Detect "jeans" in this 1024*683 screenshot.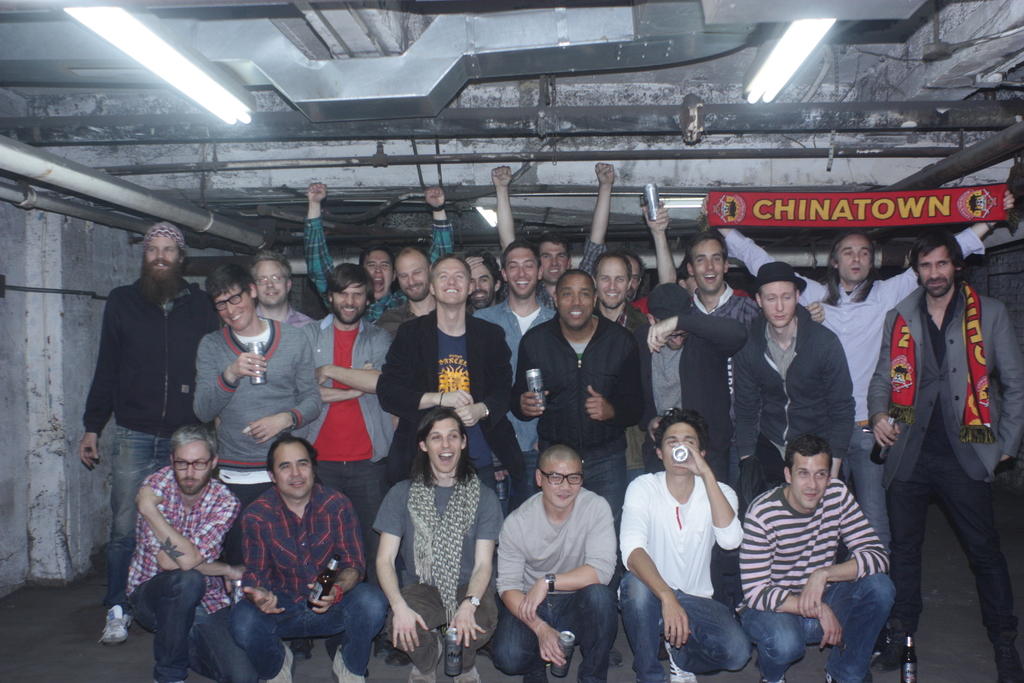
Detection: {"x1": 489, "y1": 582, "x2": 621, "y2": 682}.
